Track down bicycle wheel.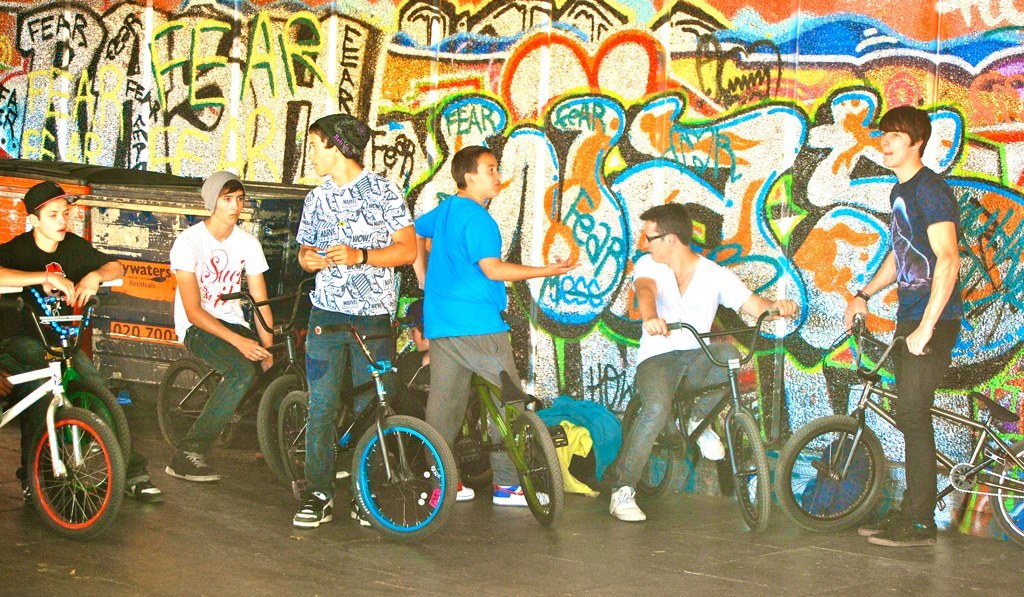
Tracked to region(152, 354, 225, 447).
